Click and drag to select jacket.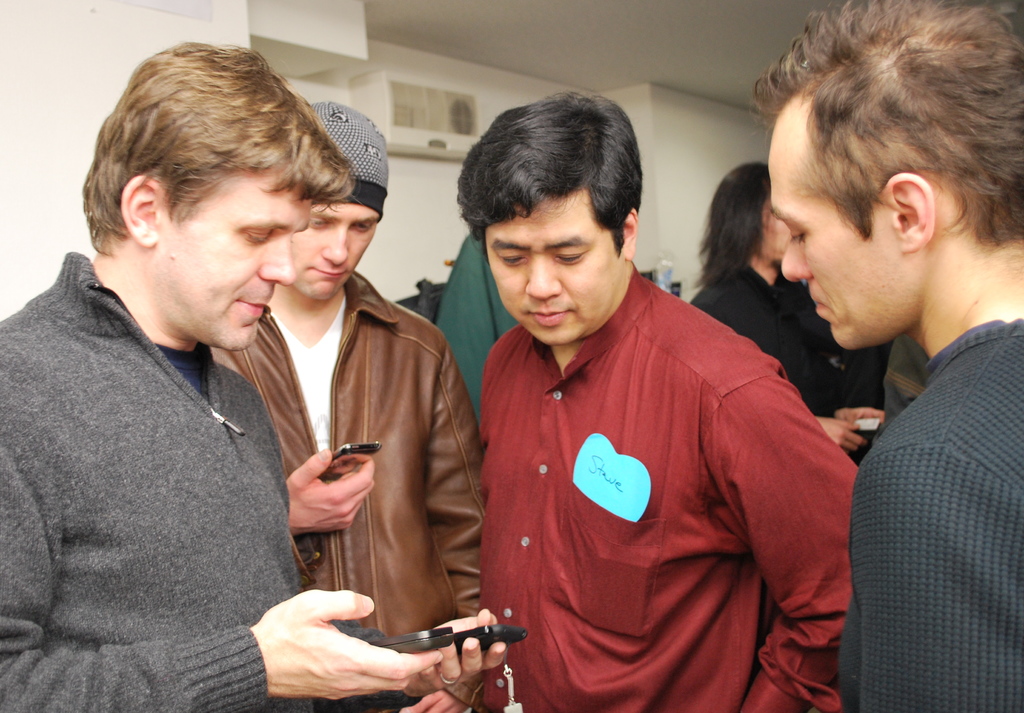
Selection: (left=0, top=247, right=421, bottom=712).
